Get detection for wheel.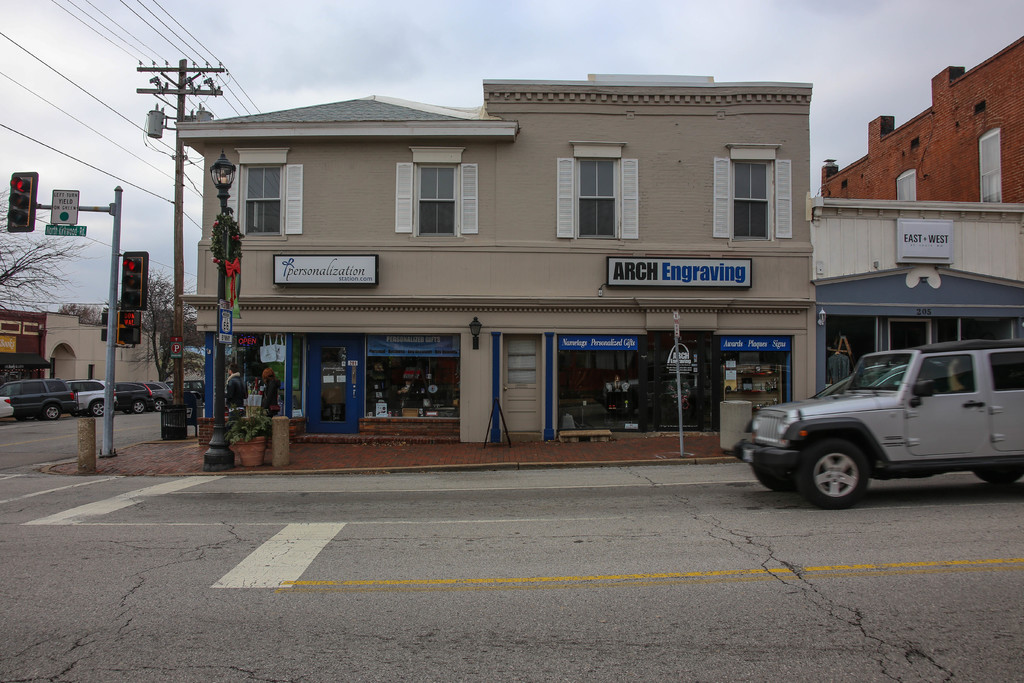
Detection: rect(753, 464, 789, 493).
